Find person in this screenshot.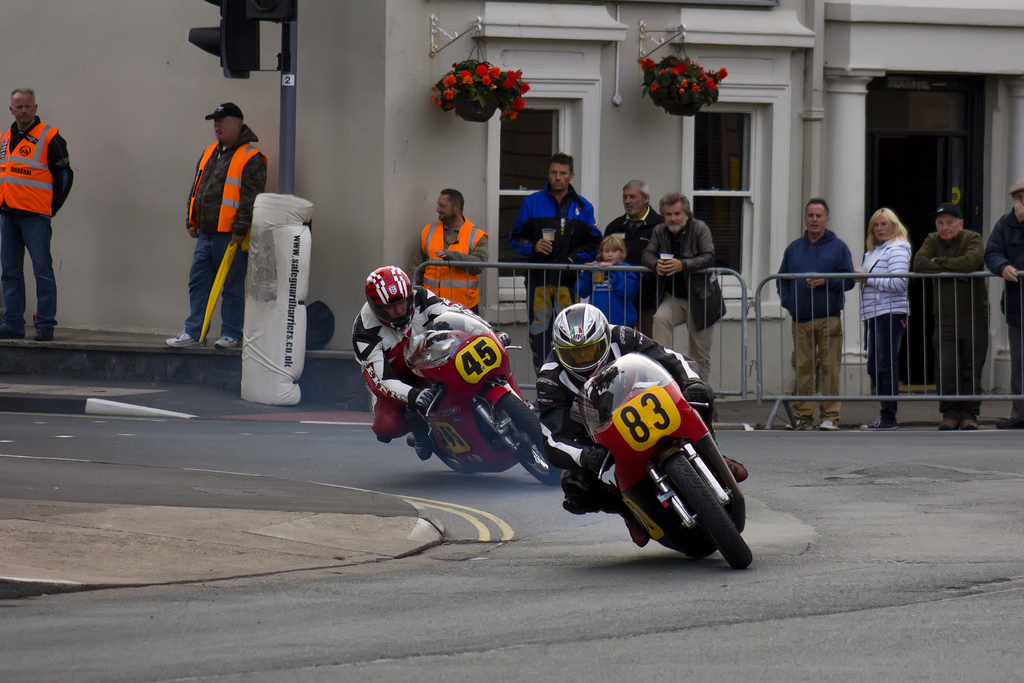
The bounding box for person is box=[772, 193, 856, 436].
